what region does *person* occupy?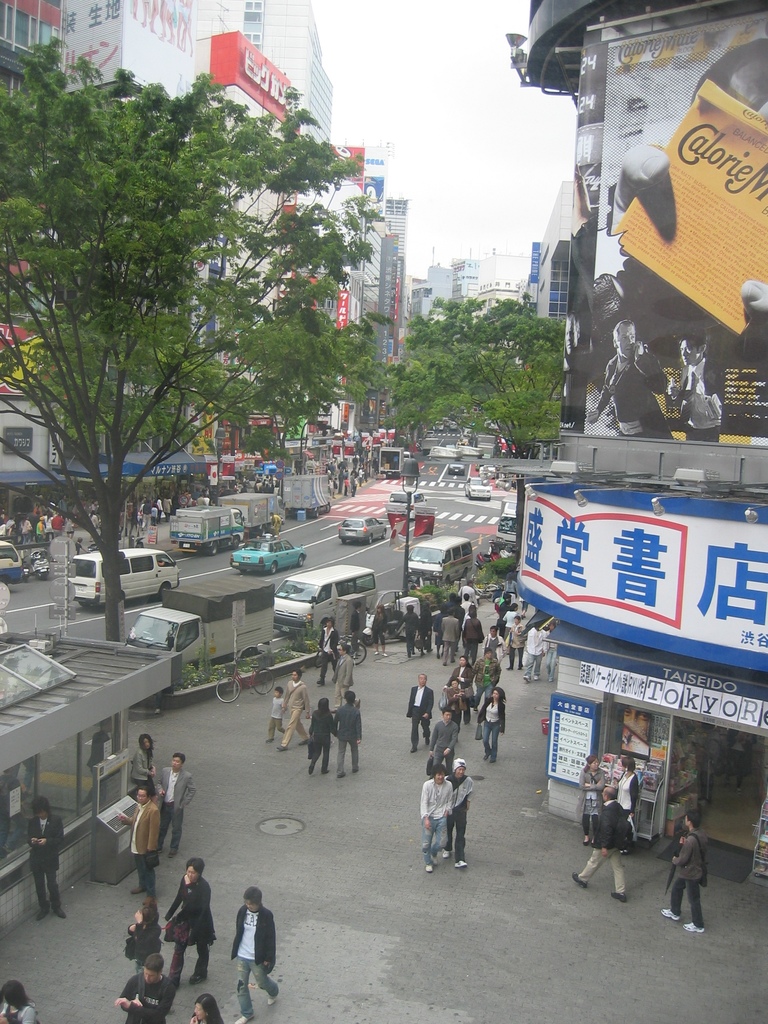
x1=0 y1=975 x2=40 y2=1023.
